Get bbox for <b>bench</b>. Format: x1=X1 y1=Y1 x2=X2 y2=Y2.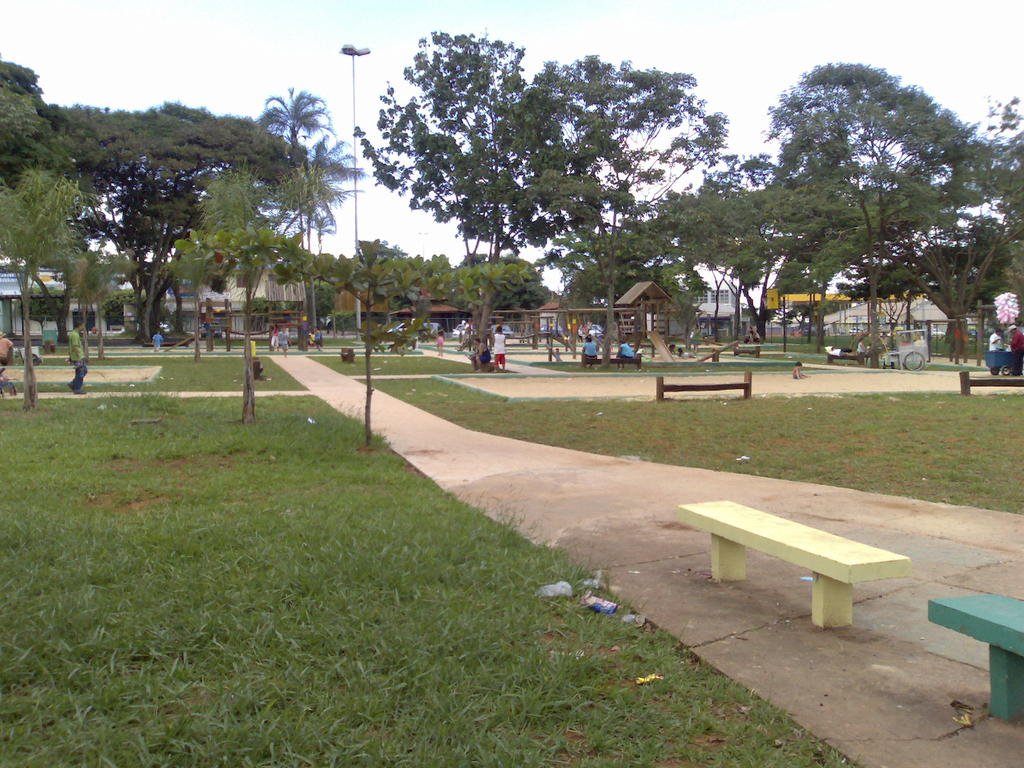
x1=342 y1=347 x2=355 y2=362.
